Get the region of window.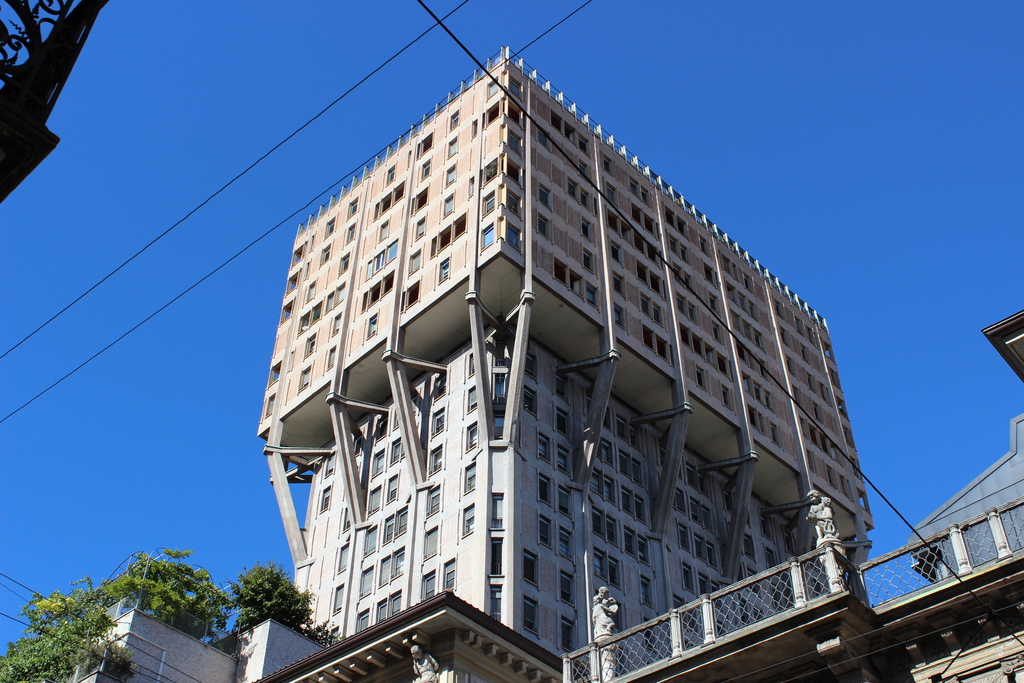
locate(504, 188, 522, 218).
